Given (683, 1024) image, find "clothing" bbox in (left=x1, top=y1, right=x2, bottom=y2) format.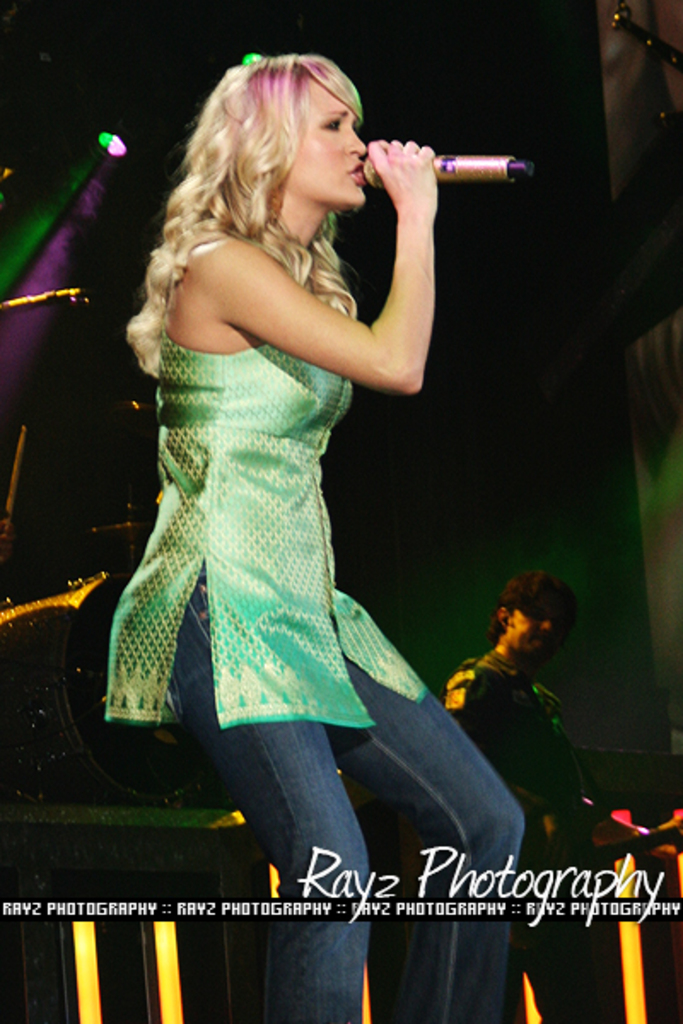
(left=104, top=179, right=548, bottom=903).
